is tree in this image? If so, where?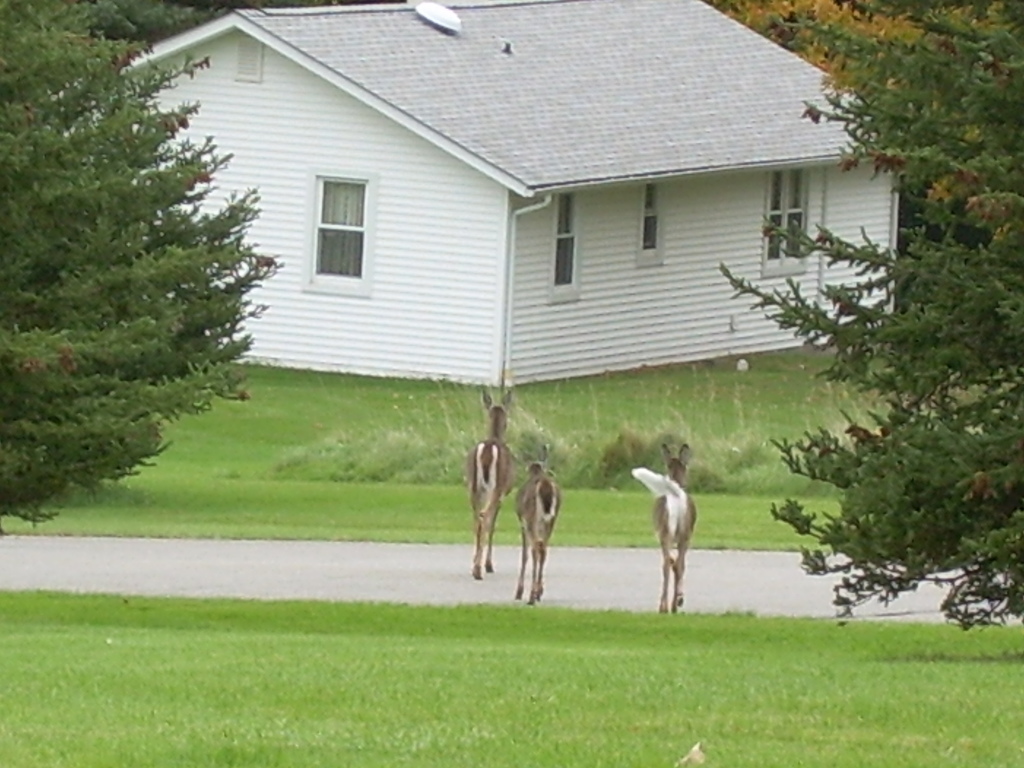
Yes, at pyautogui.locateOnScreen(717, 0, 1023, 639).
